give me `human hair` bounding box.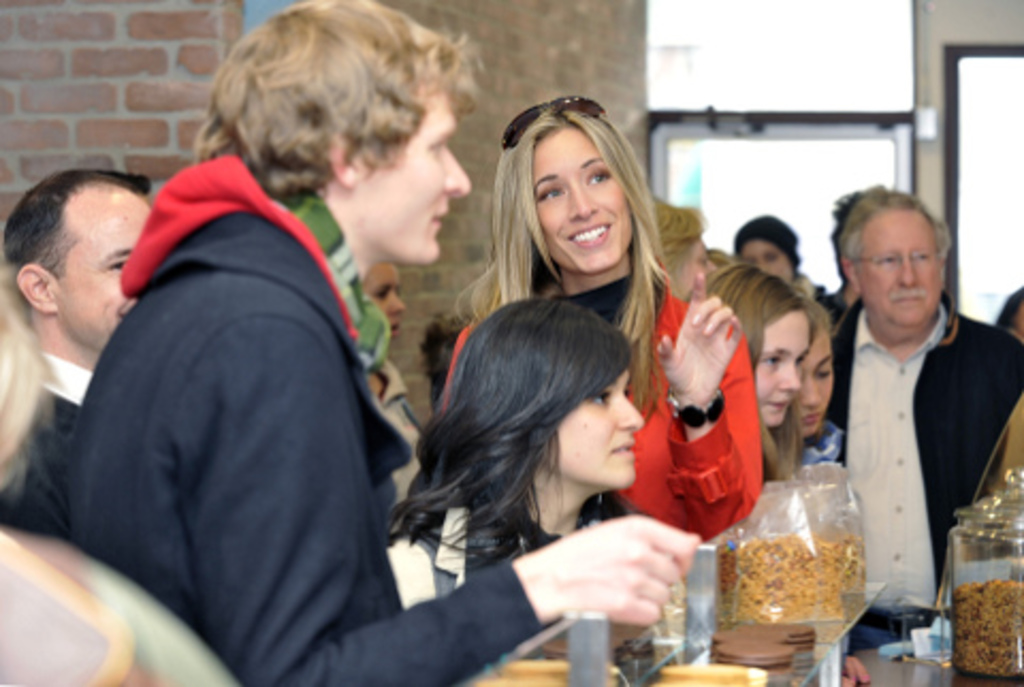
(x1=450, y1=100, x2=674, y2=420).
